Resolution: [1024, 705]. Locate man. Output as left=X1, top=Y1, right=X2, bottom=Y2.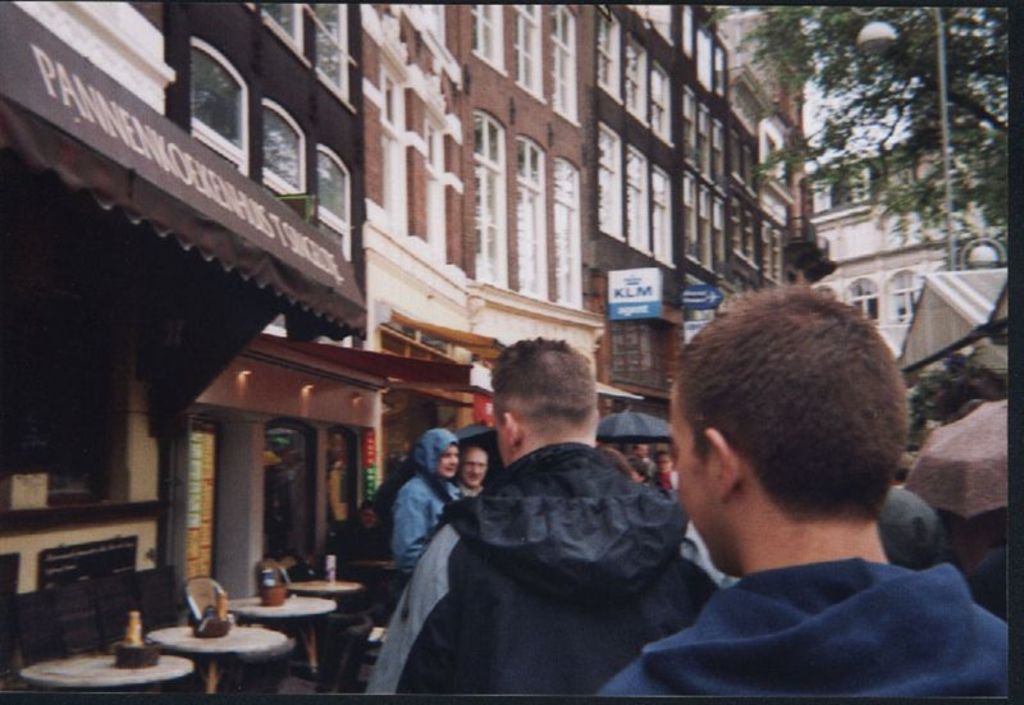
left=865, top=455, right=943, bottom=555.
